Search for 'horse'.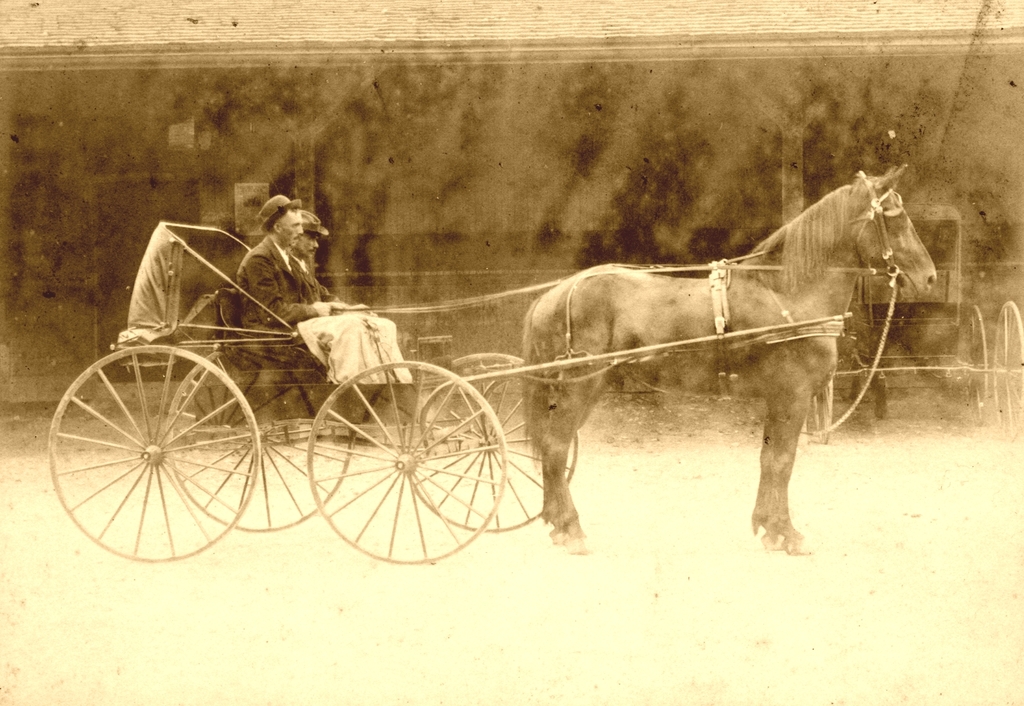
Found at box(522, 163, 938, 558).
